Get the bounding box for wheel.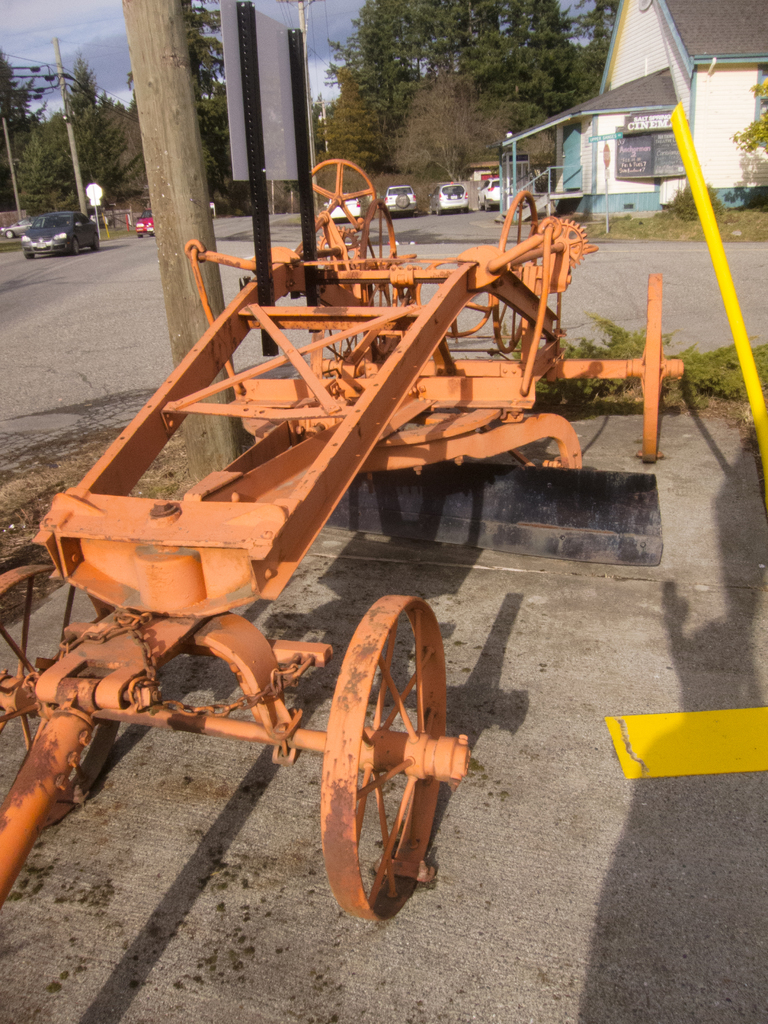
90:234:100:249.
